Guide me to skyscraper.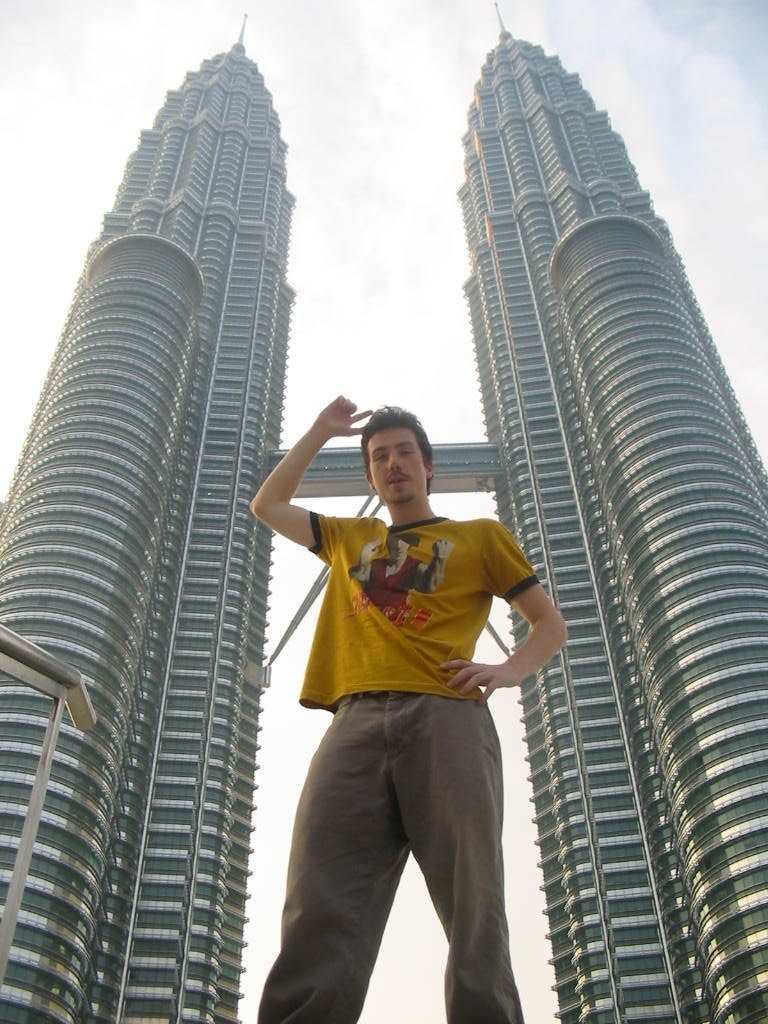
Guidance: (left=0, top=4, right=296, bottom=1023).
